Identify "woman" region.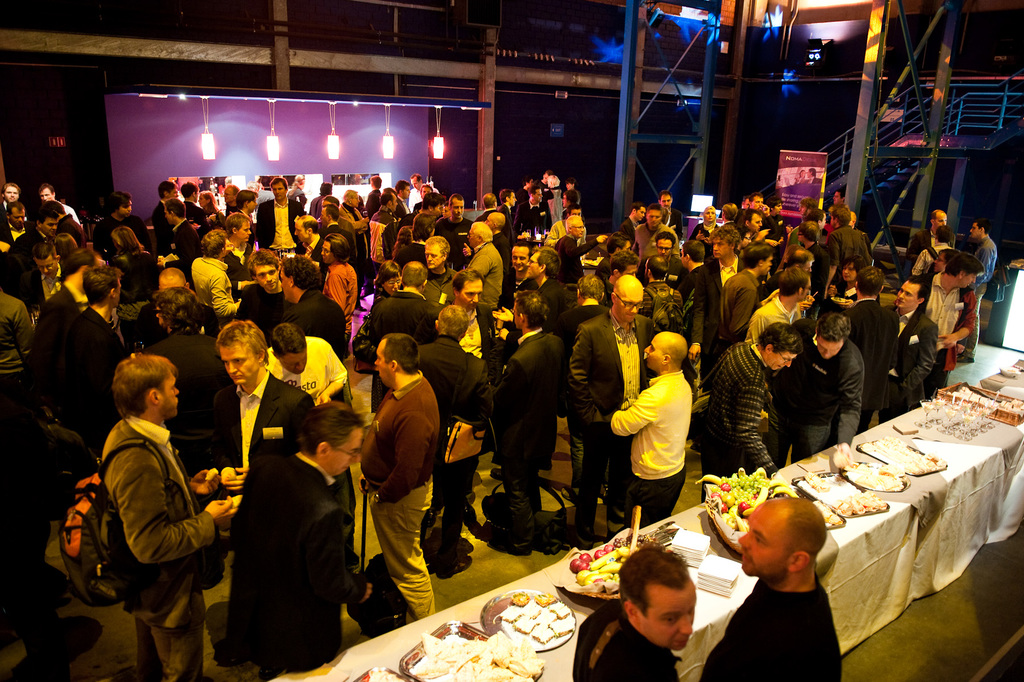
Region: 928,253,979,397.
